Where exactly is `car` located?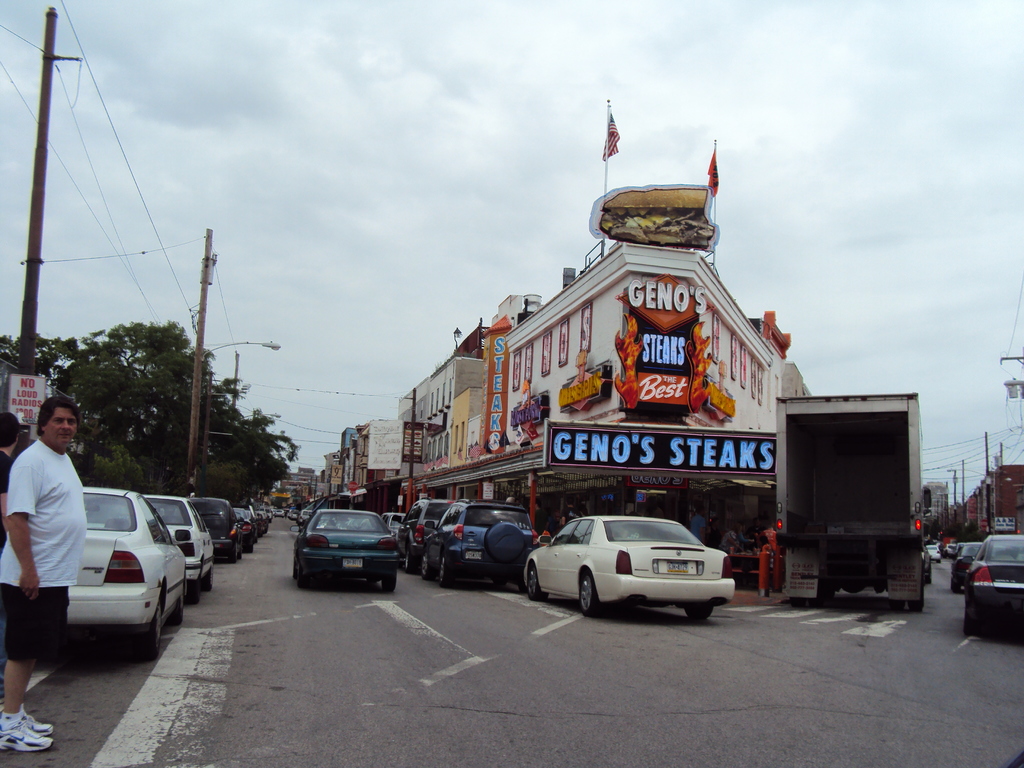
Its bounding box is BBox(186, 493, 239, 558).
